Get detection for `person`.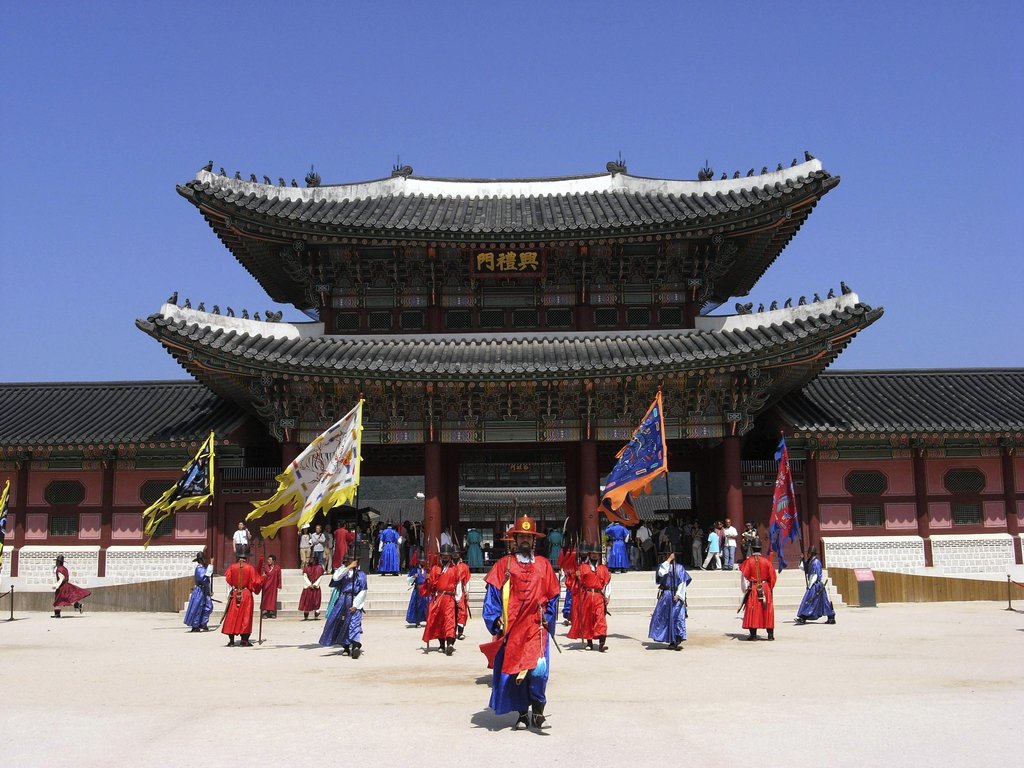
Detection: x1=262 y1=553 x2=282 y2=620.
